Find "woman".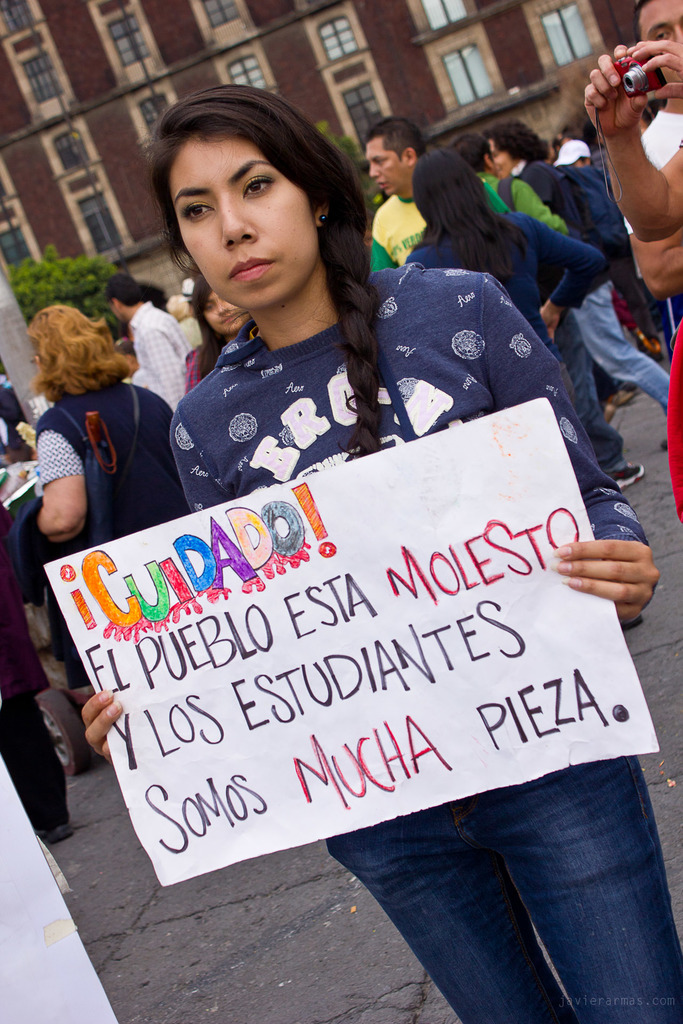
BBox(178, 270, 253, 387).
